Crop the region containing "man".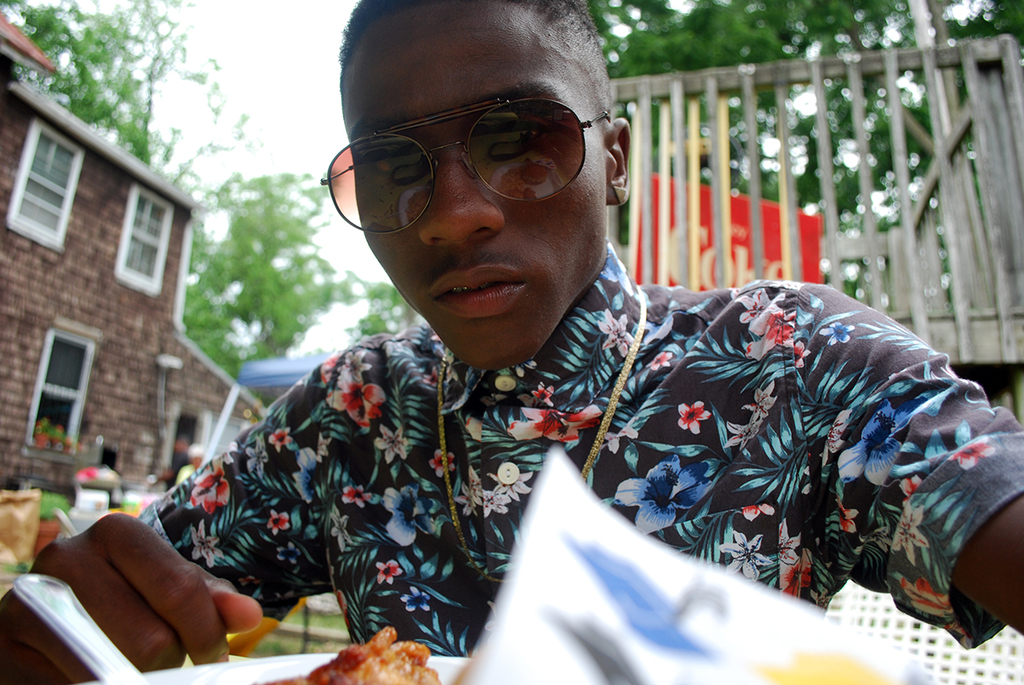
Crop region: <region>136, 32, 963, 673</region>.
